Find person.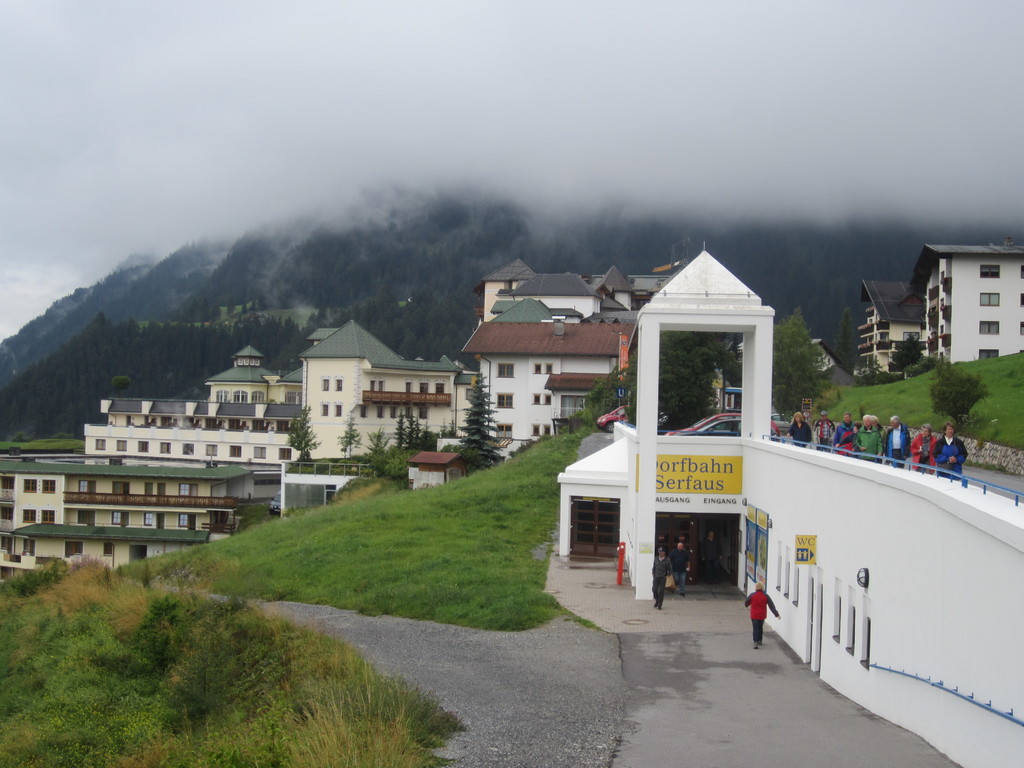
(839, 422, 863, 451).
